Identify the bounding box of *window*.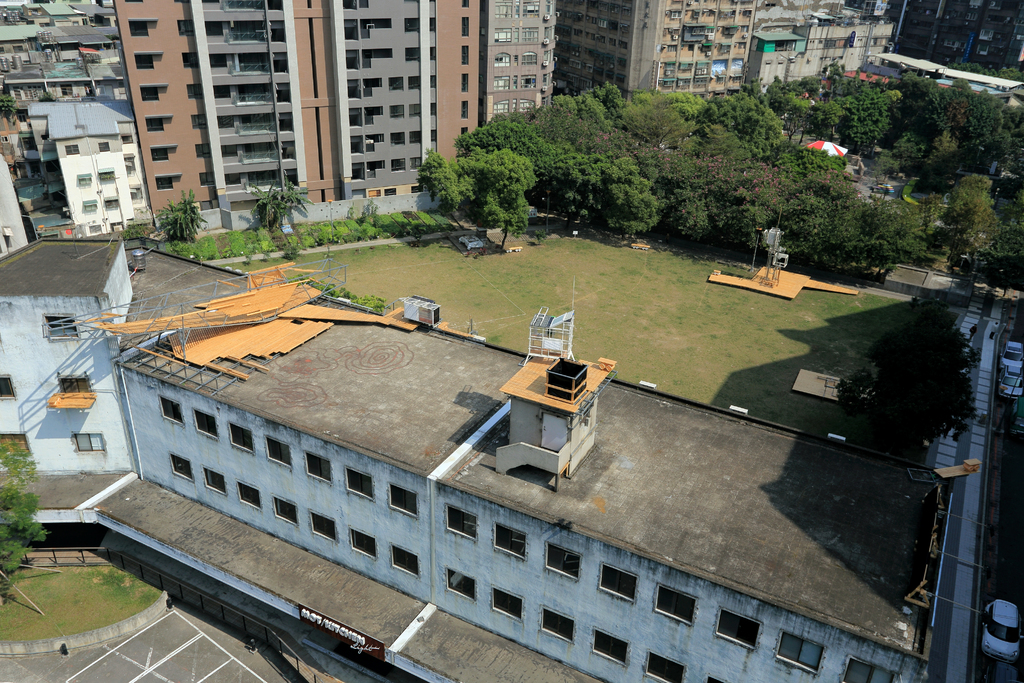
detection(565, 28, 573, 38).
